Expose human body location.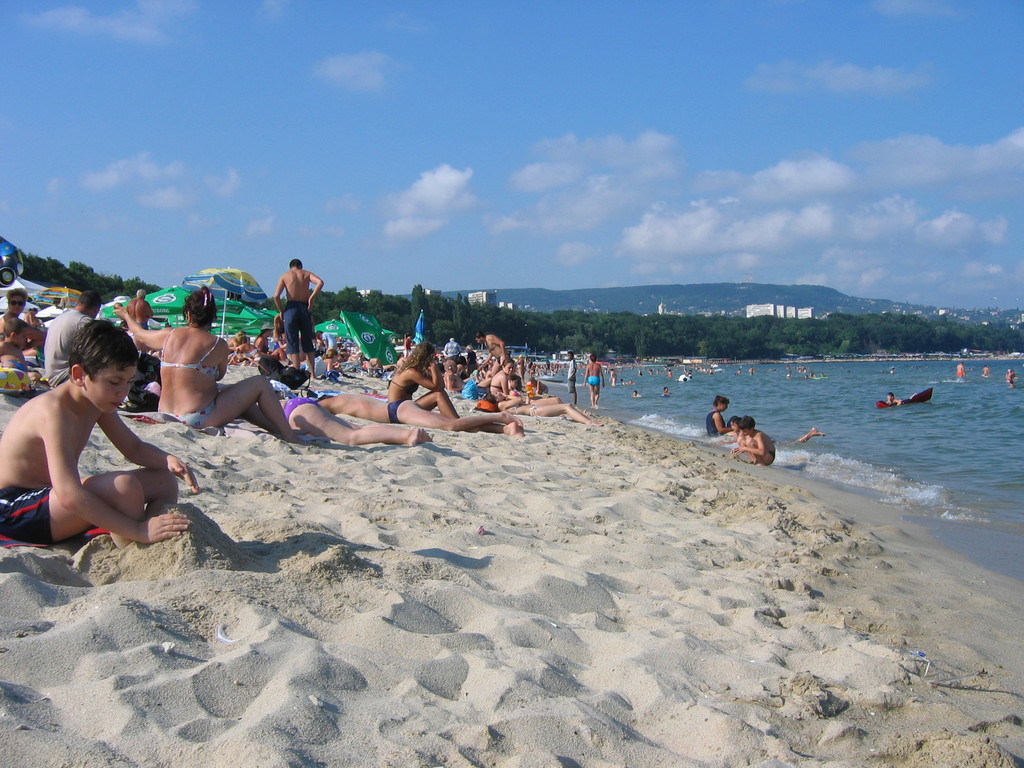
Exposed at detection(0, 282, 43, 369).
